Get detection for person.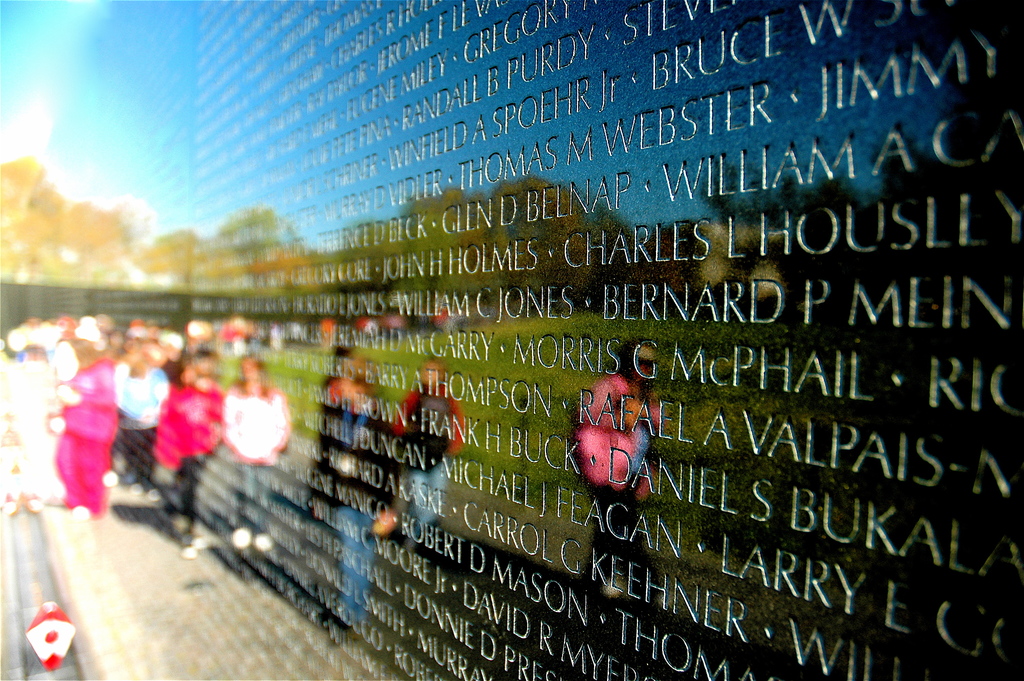
Detection: pyautogui.locateOnScreen(575, 332, 664, 607).
